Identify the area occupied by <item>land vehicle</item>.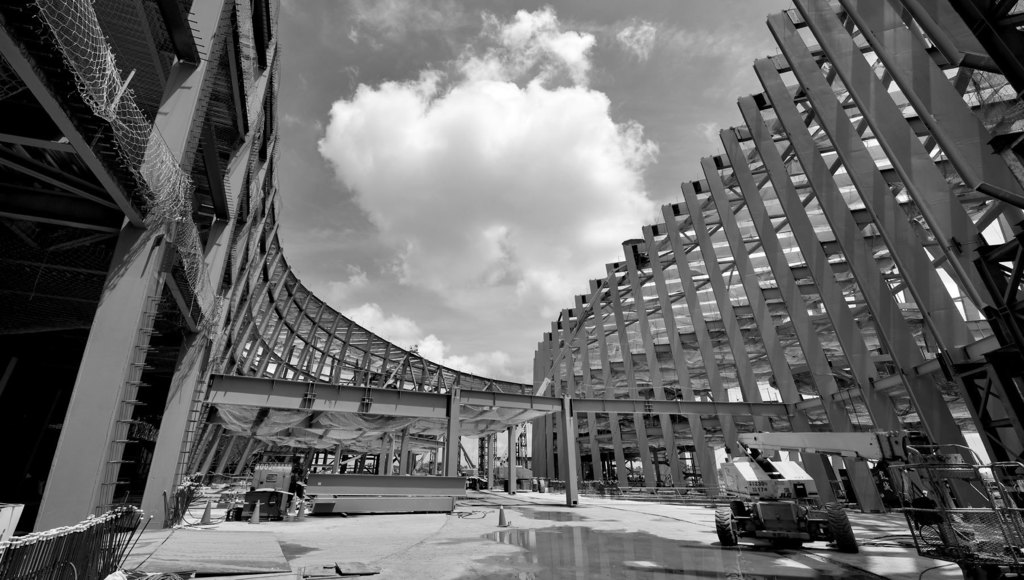
Area: {"left": 227, "top": 463, "right": 311, "bottom": 520}.
